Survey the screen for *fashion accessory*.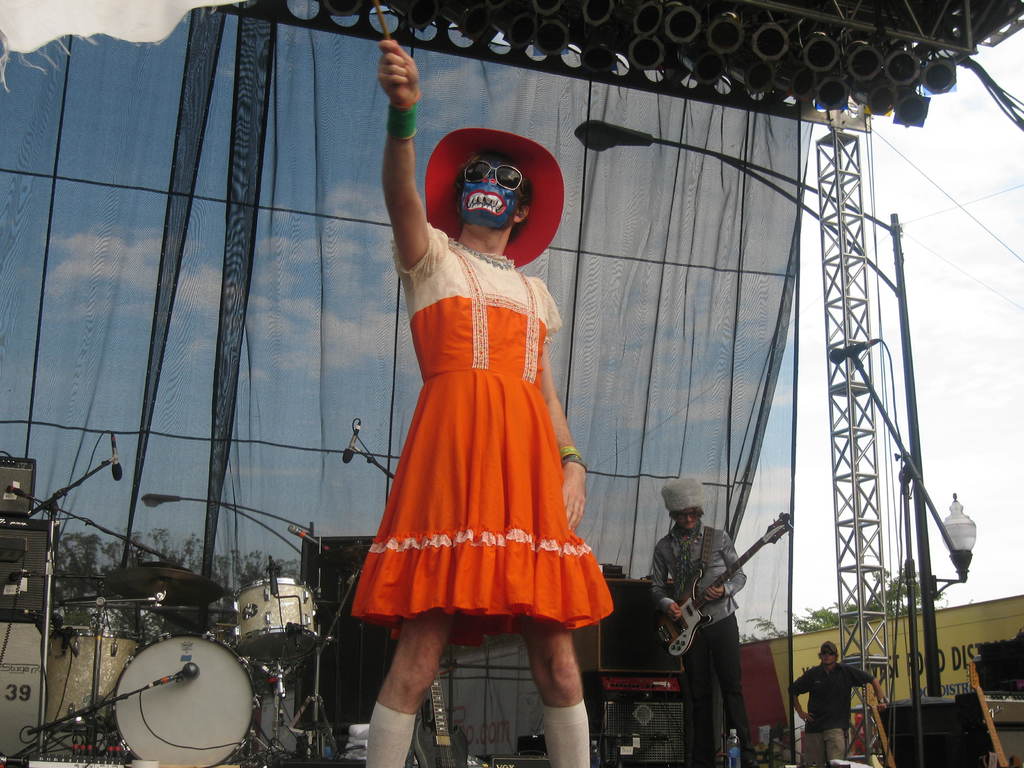
Survey found: x1=564 y1=444 x2=589 y2=471.
